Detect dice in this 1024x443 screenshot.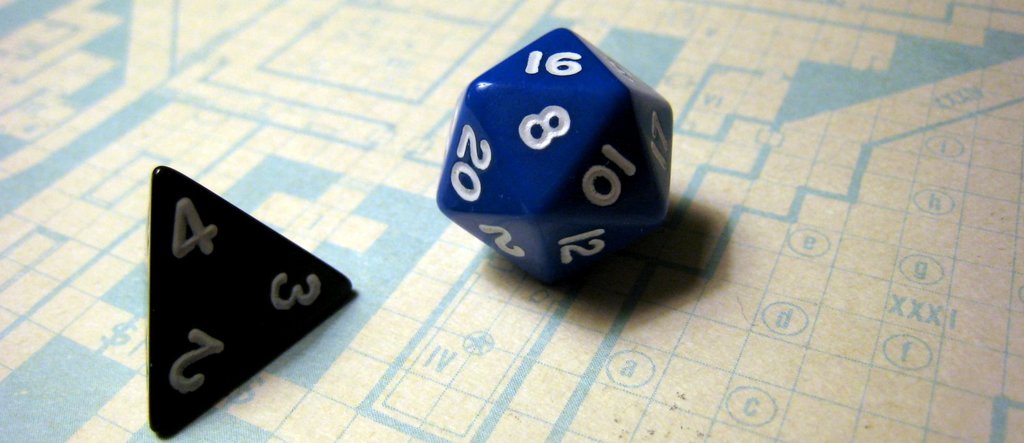
Detection: left=435, top=31, right=676, bottom=277.
